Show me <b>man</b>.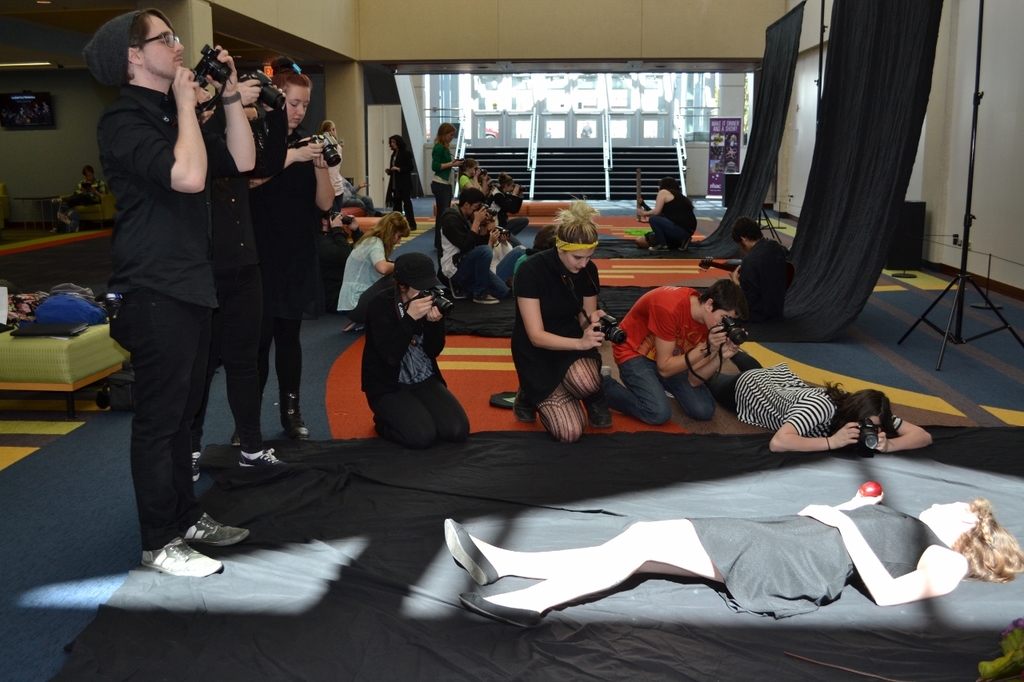
<b>man</b> is here: {"left": 226, "top": 58, "right": 343, "bottom": 455}.
